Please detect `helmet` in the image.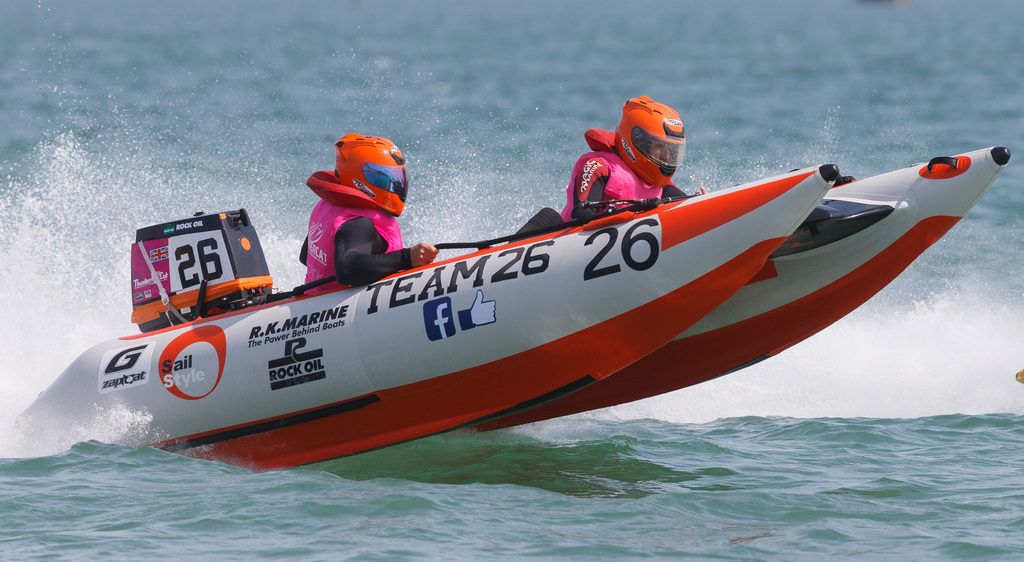
335 130 411 222.
